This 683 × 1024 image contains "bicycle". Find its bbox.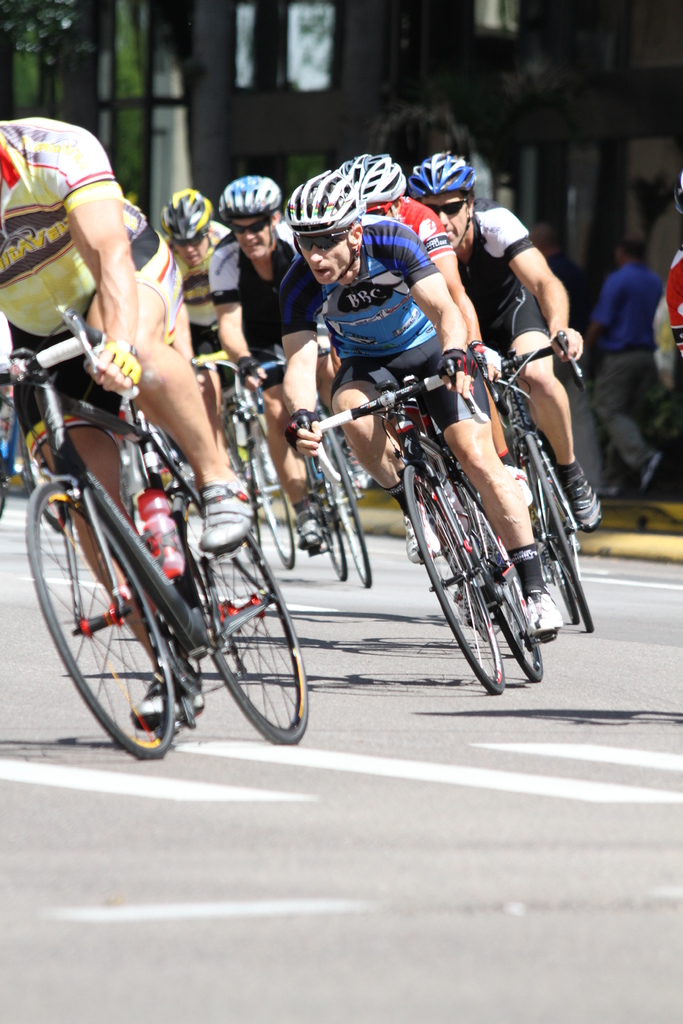
left=259, top=362, right=371, bottom=595.
